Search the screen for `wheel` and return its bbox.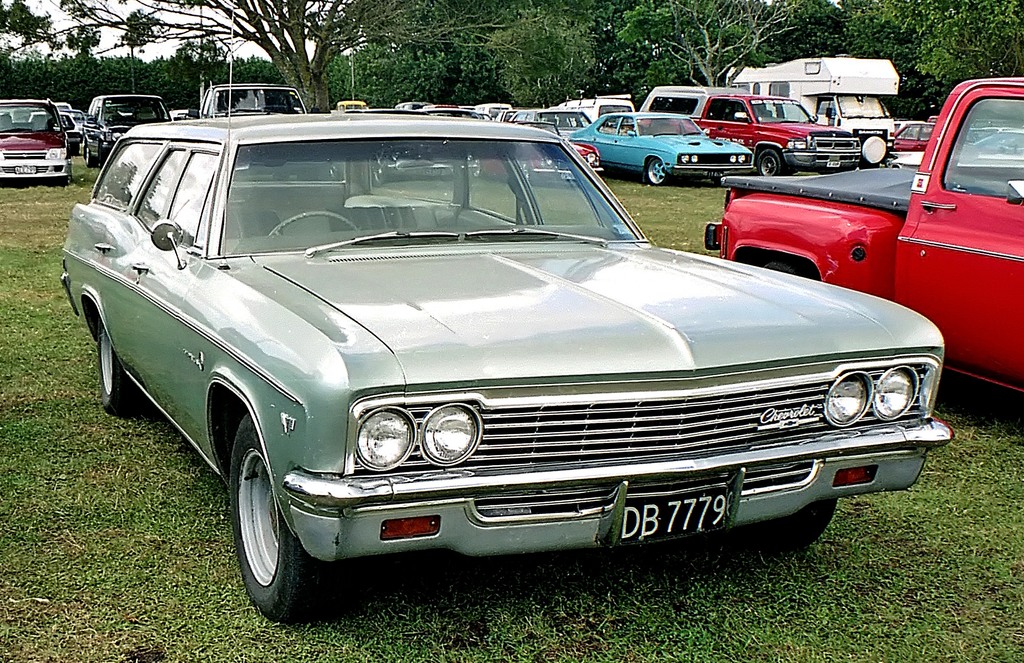
Found: locate(755, 149, 780, 177).
